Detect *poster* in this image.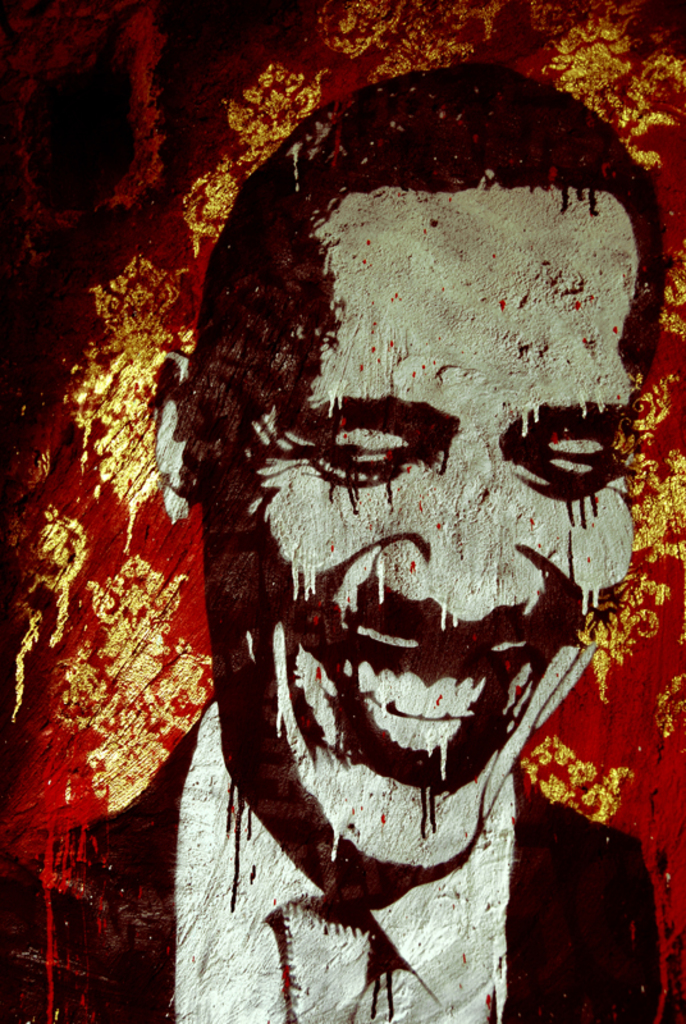
Detection: 0/0/685/1023.
